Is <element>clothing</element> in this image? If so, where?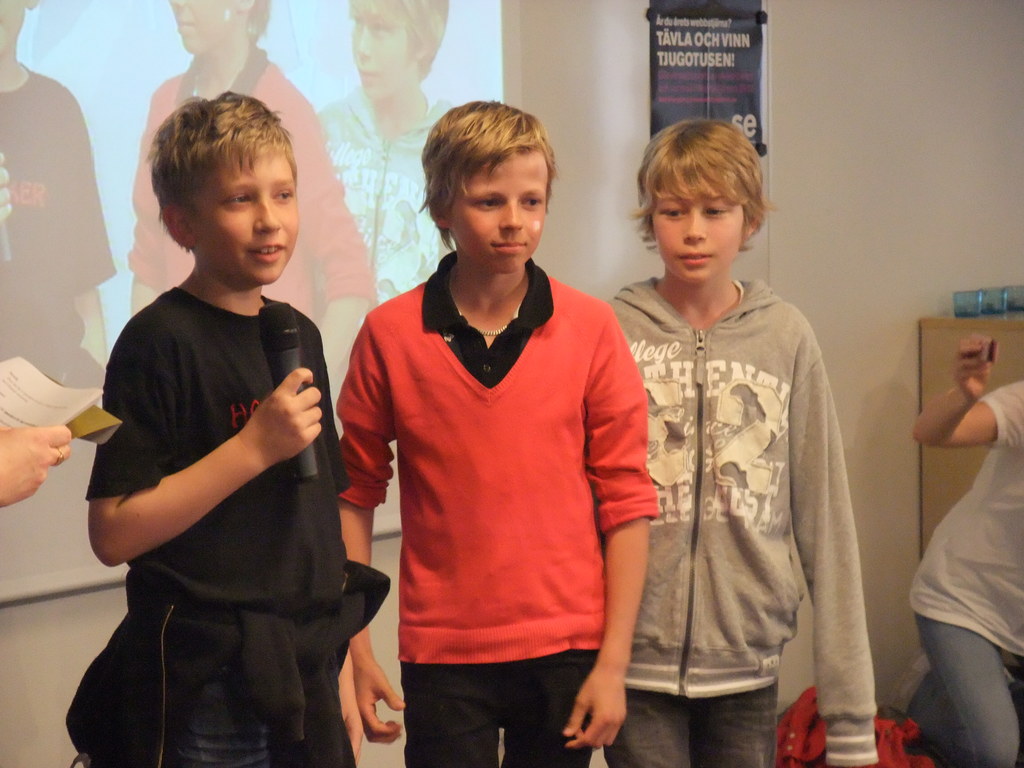
Yes, at (61,285,390,767).
